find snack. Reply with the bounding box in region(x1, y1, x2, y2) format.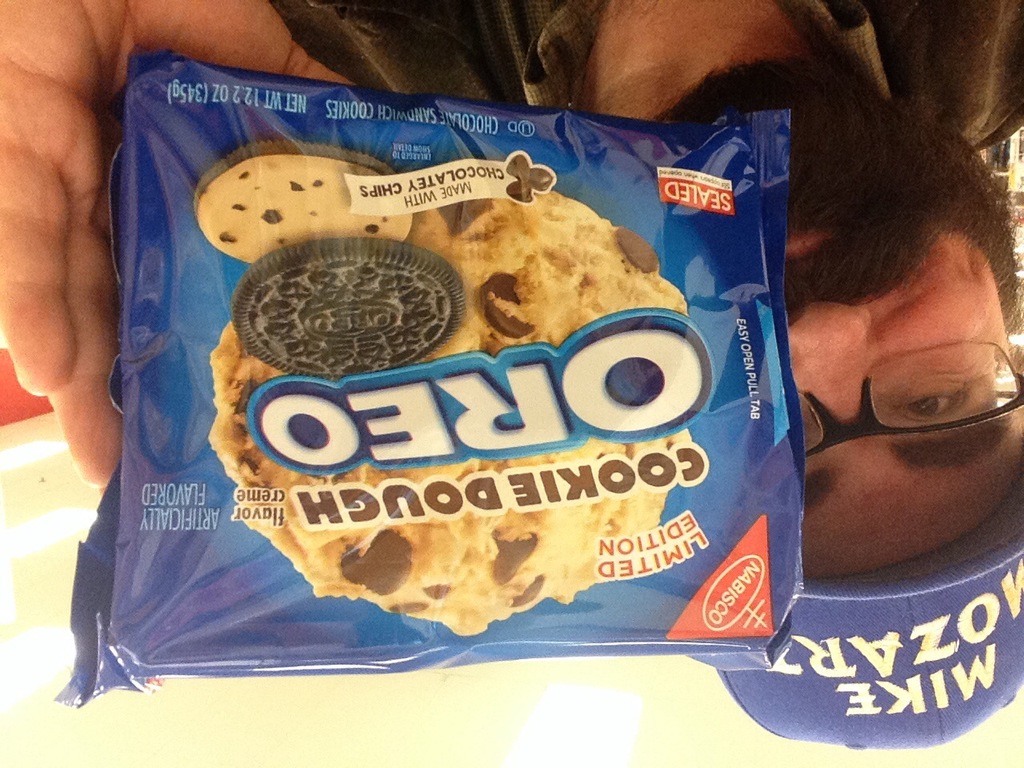
region(206, 166, 697, 642).
